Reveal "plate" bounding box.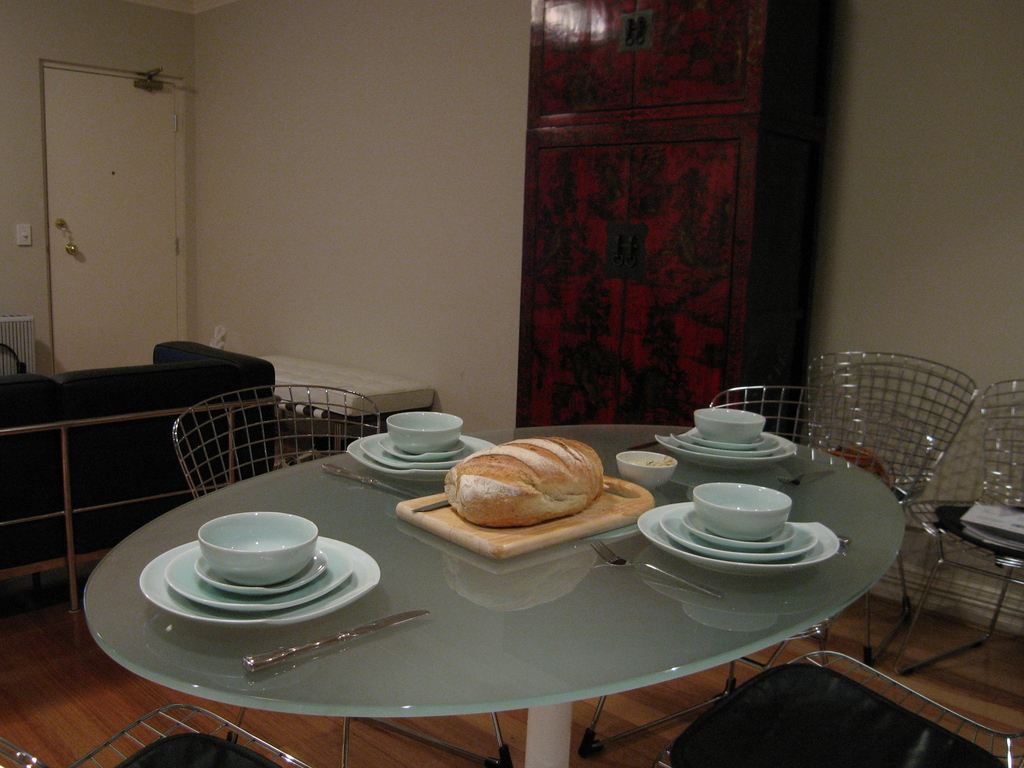
Revealed: 680:509:796:547.
